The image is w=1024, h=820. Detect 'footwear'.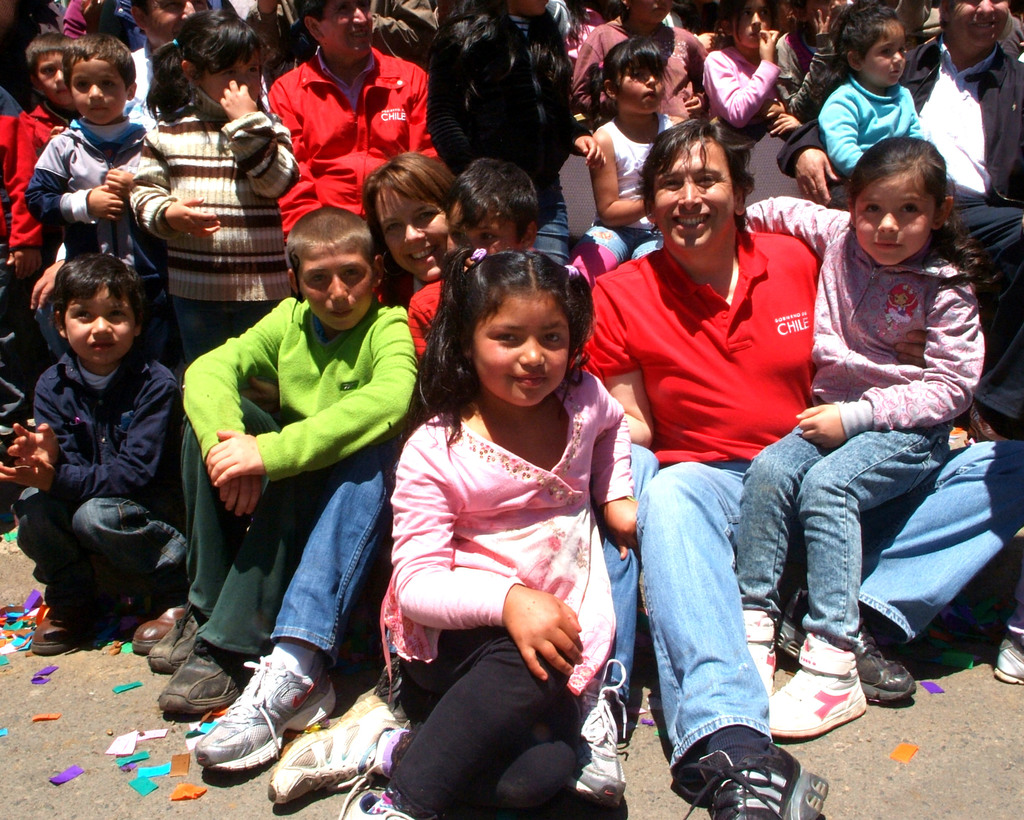
Detection: [x1=159, y1=641, x2=254, y2=722].
